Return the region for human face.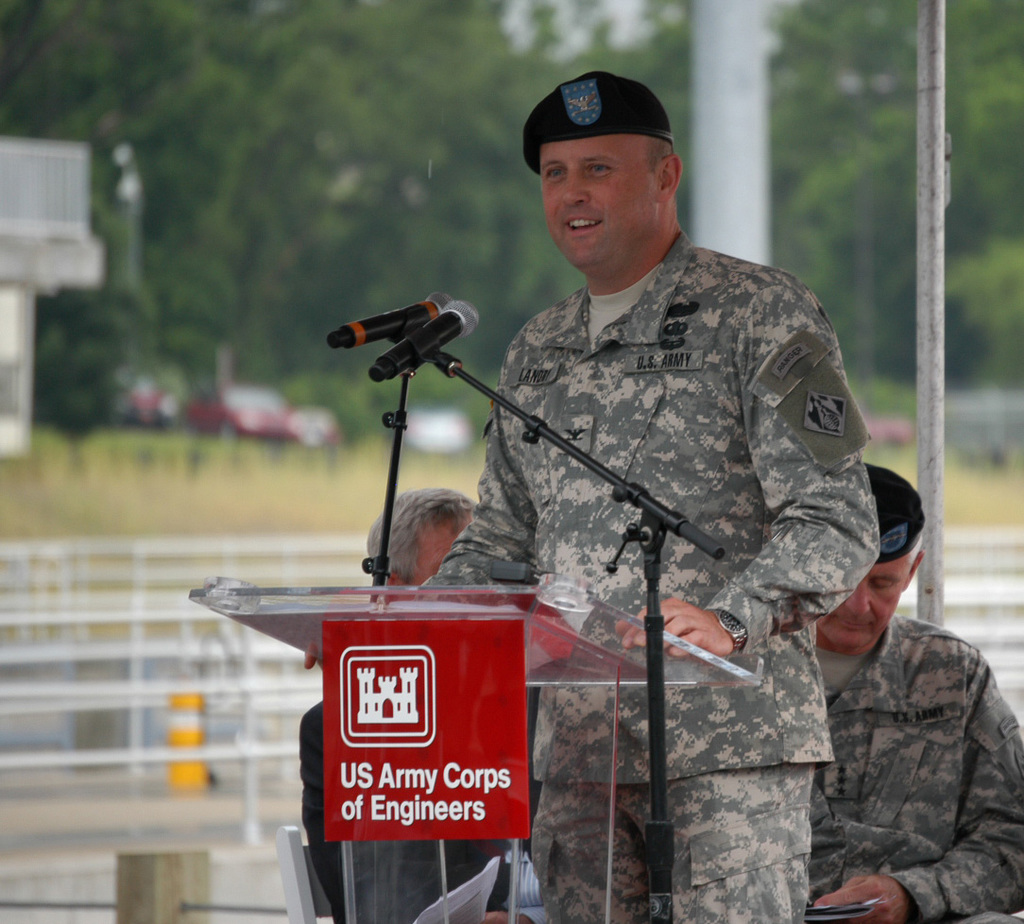
531 134 657 274.
